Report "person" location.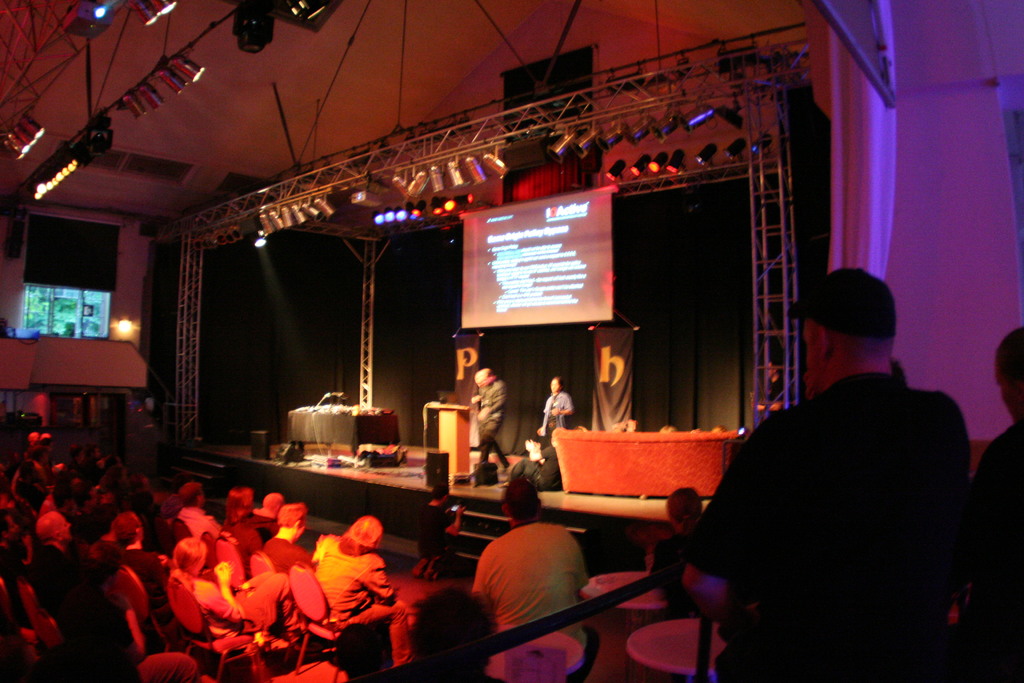
Report: [539, 373, 580, 448].
